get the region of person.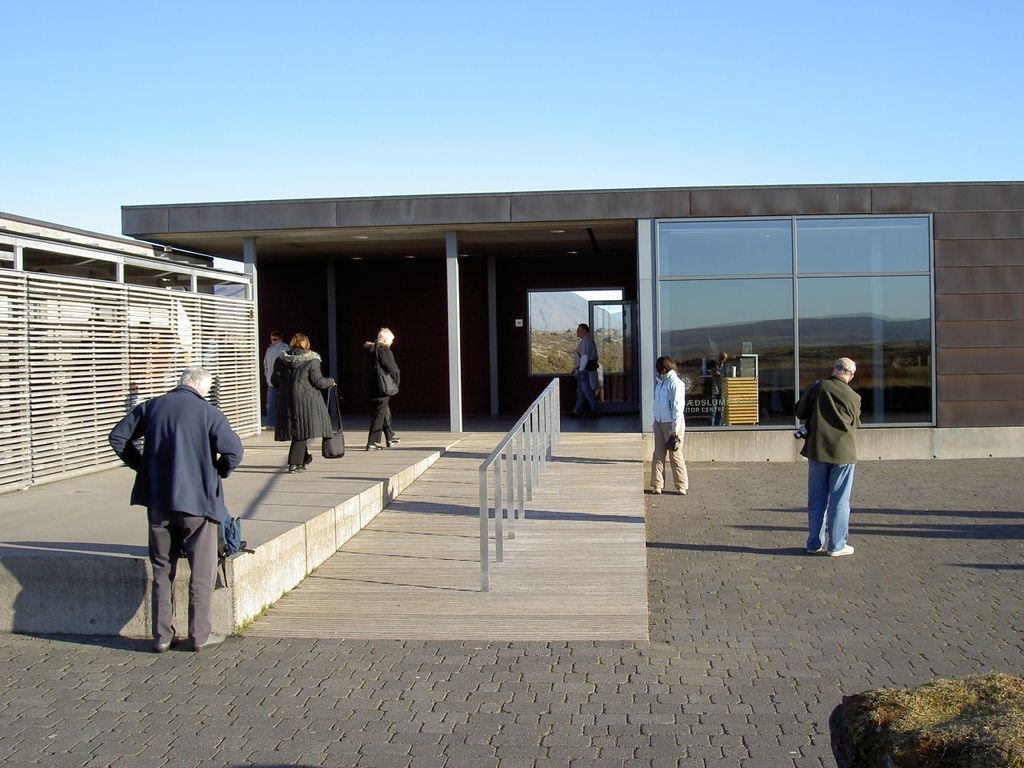
{"x1": 570, "y1": 322, "x2": 598, "y2": 414}.
